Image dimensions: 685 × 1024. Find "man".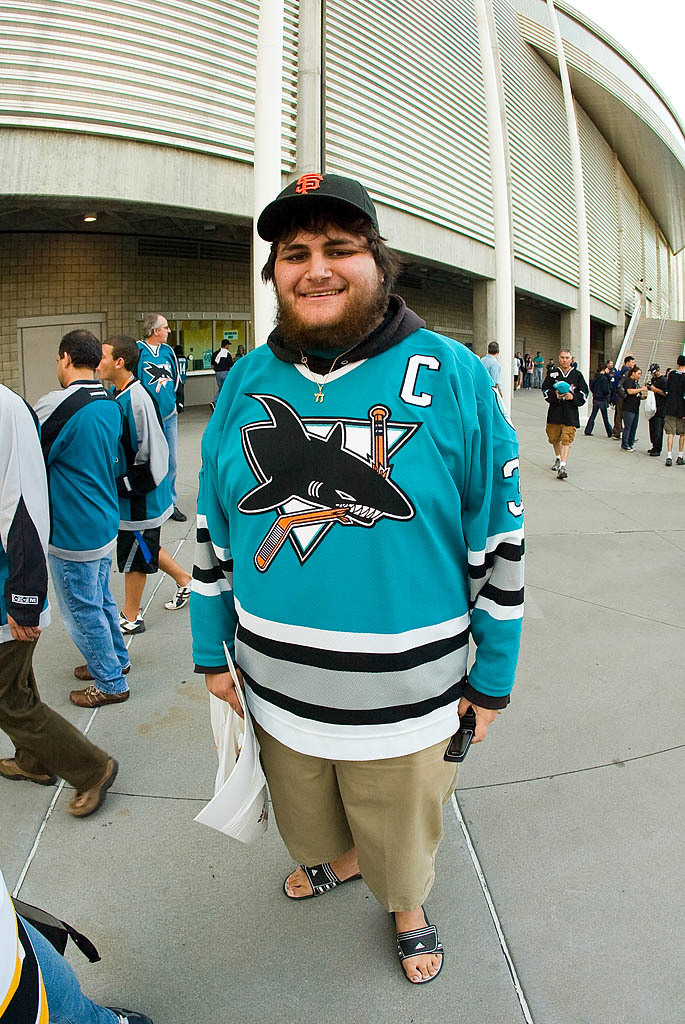
bbox=(104, 330, 202, 650).
